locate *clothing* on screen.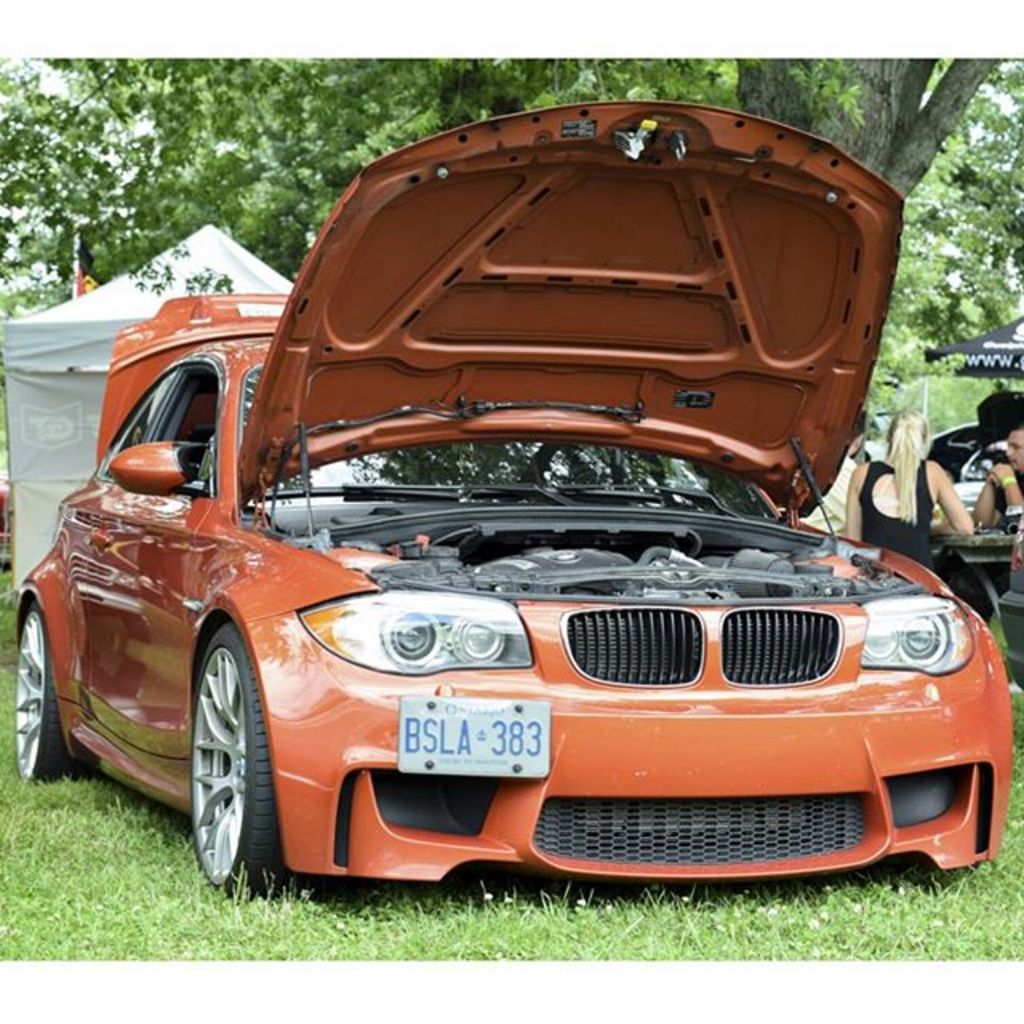
On screen at left=864, top=453, right=987, bottom=614.
